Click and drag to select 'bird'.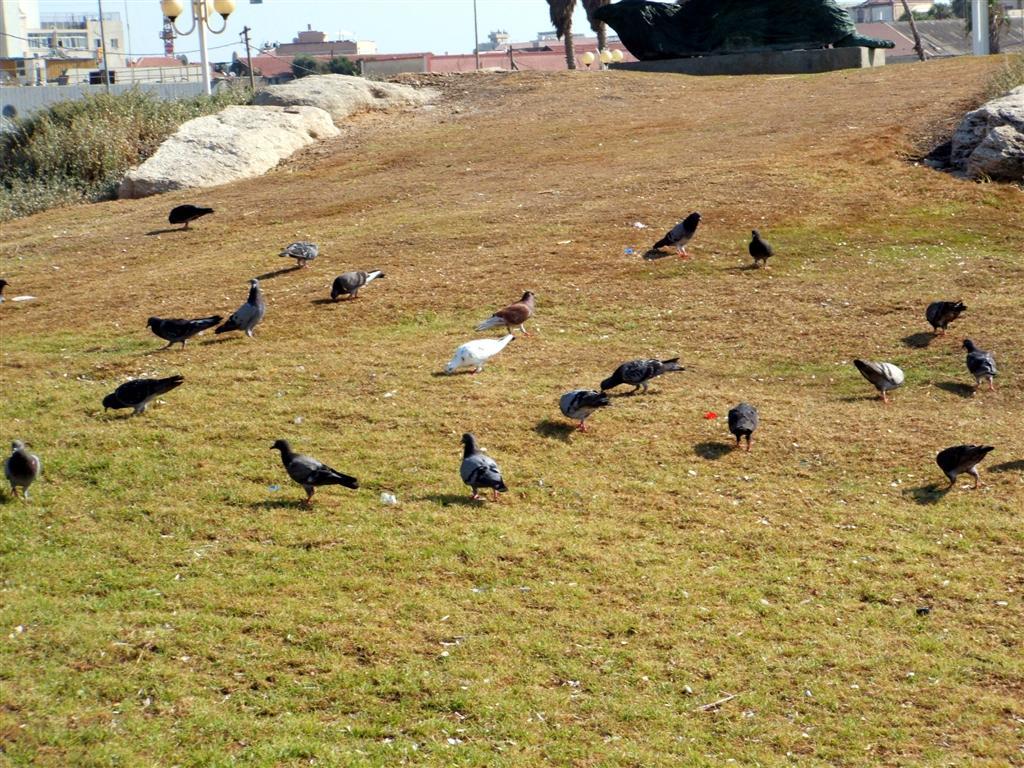
Selection: [255,426,363,507].
